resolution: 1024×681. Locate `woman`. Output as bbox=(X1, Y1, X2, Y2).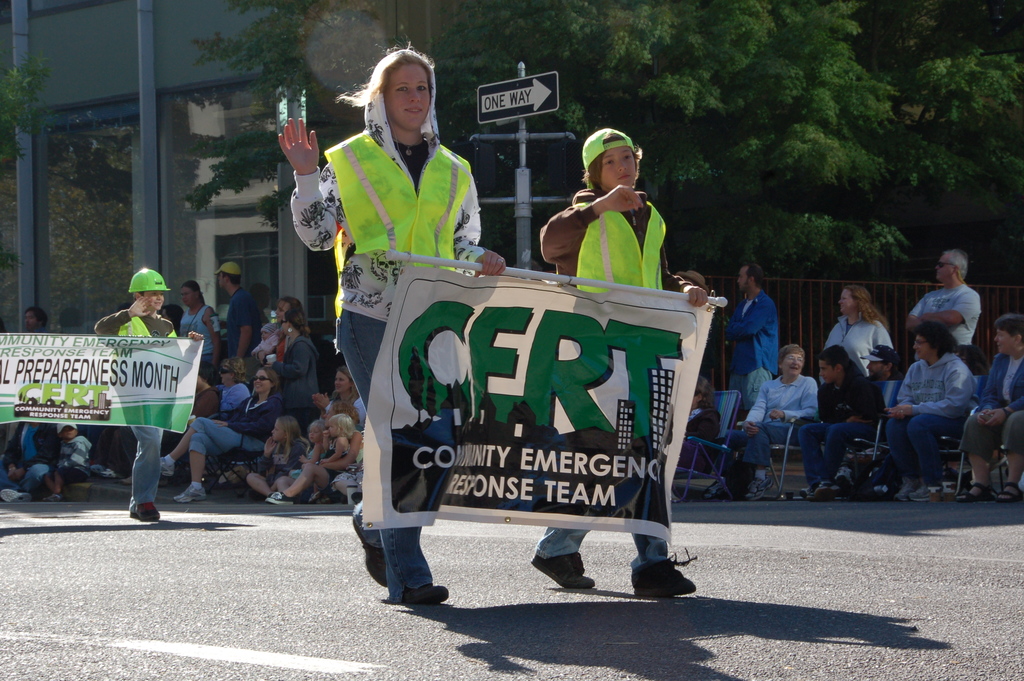
bbox=(277, 35, 506, 604).
